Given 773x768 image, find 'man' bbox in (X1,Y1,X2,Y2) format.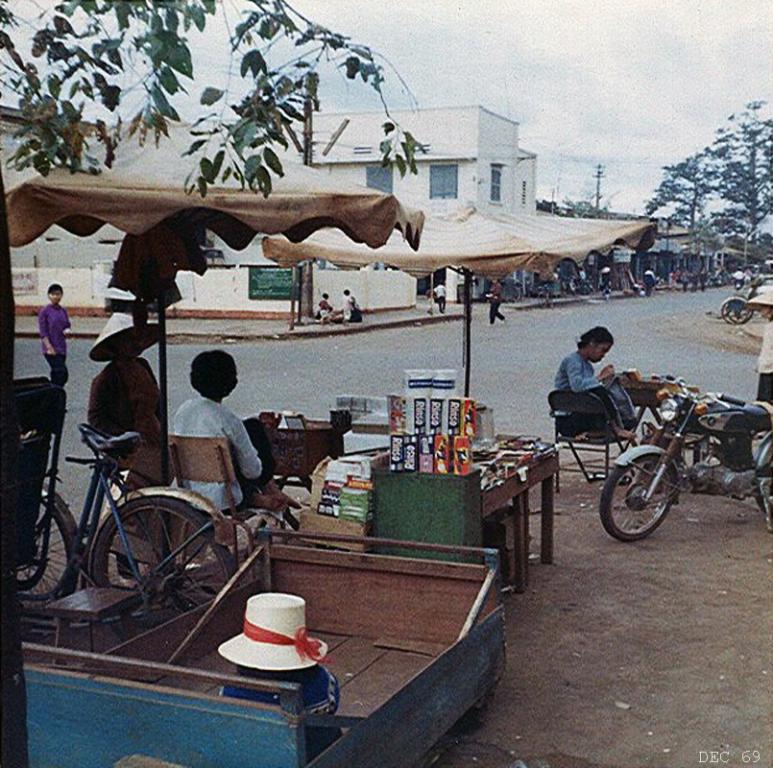
(433,281,447,316).
